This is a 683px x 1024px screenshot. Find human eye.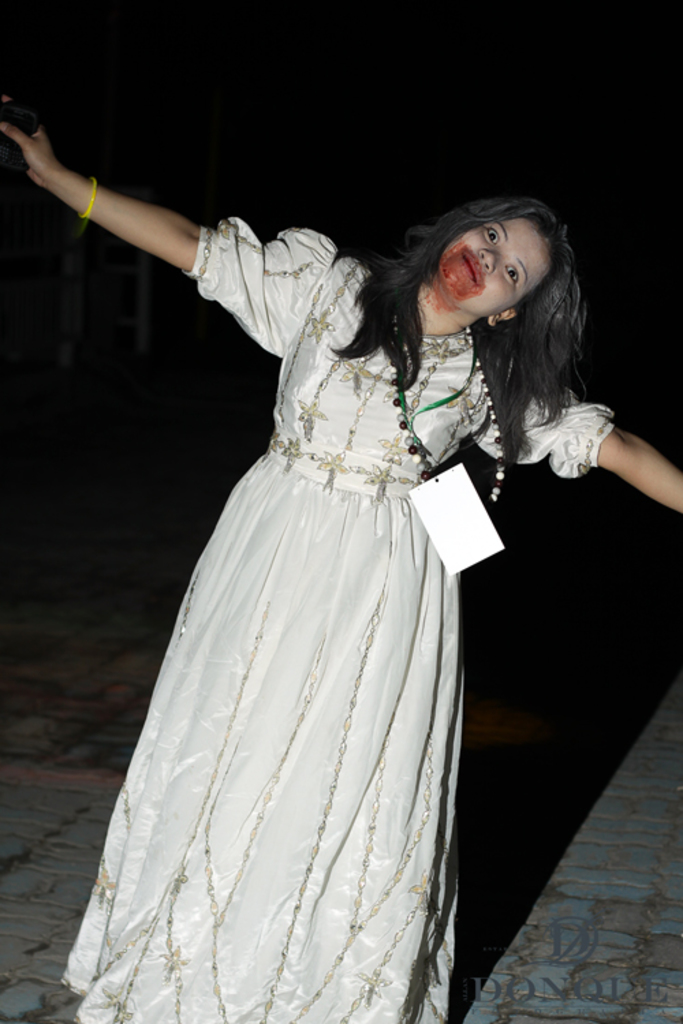
Bounding box: [left=486, top=221, right=508, bottom=253].
